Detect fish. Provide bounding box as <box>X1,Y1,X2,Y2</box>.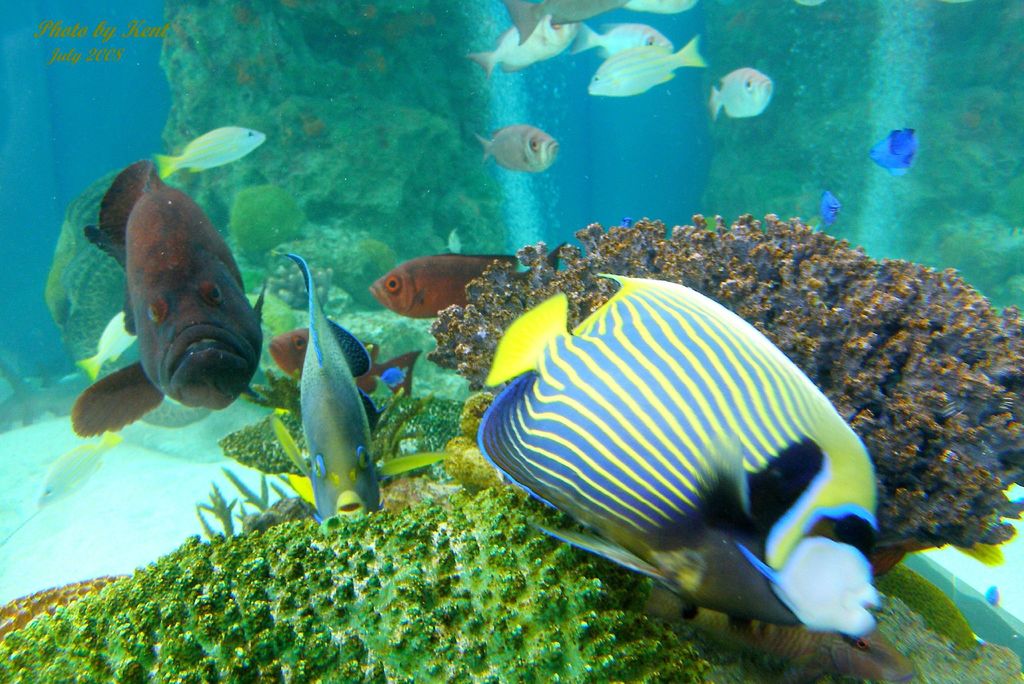
<box>472,121,561,172</box>.
